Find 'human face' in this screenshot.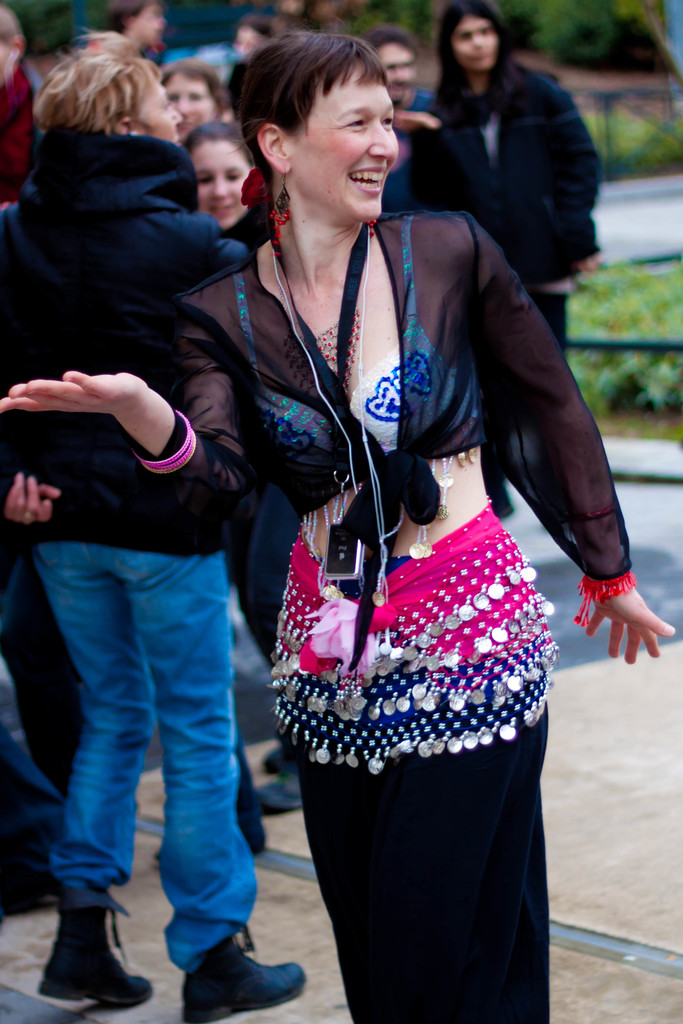
The bounding box for 'human face' is <box>281,67,400,223</box>.
